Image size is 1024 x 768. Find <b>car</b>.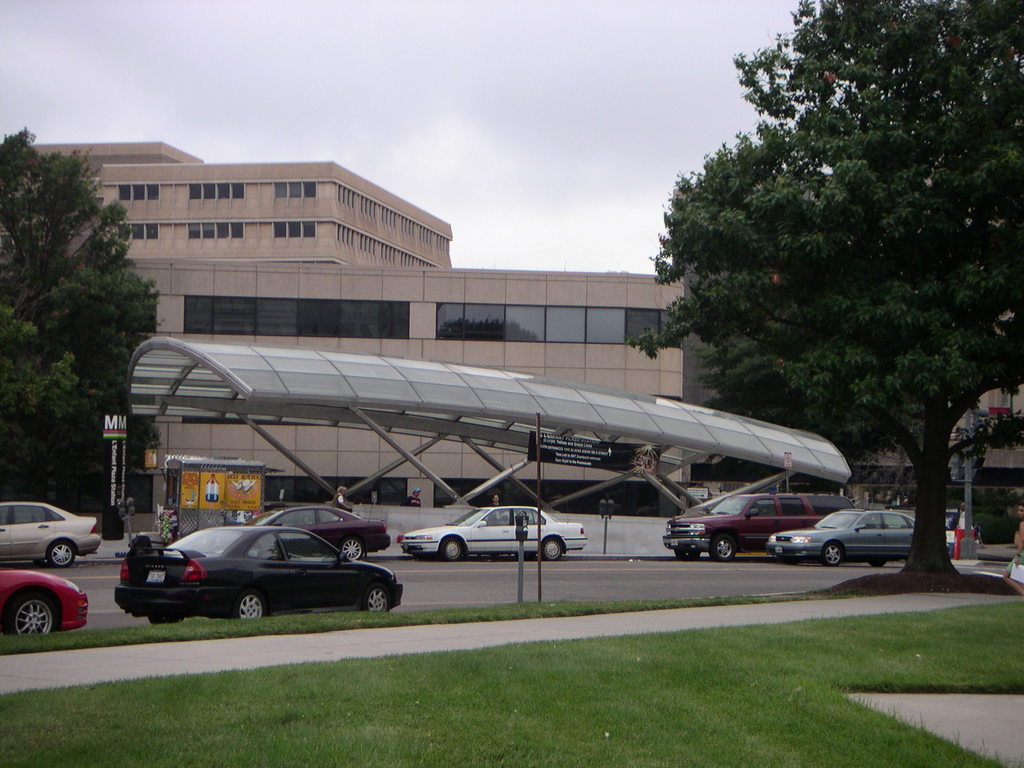
left=0, top=497, right=107, bottom=564.
